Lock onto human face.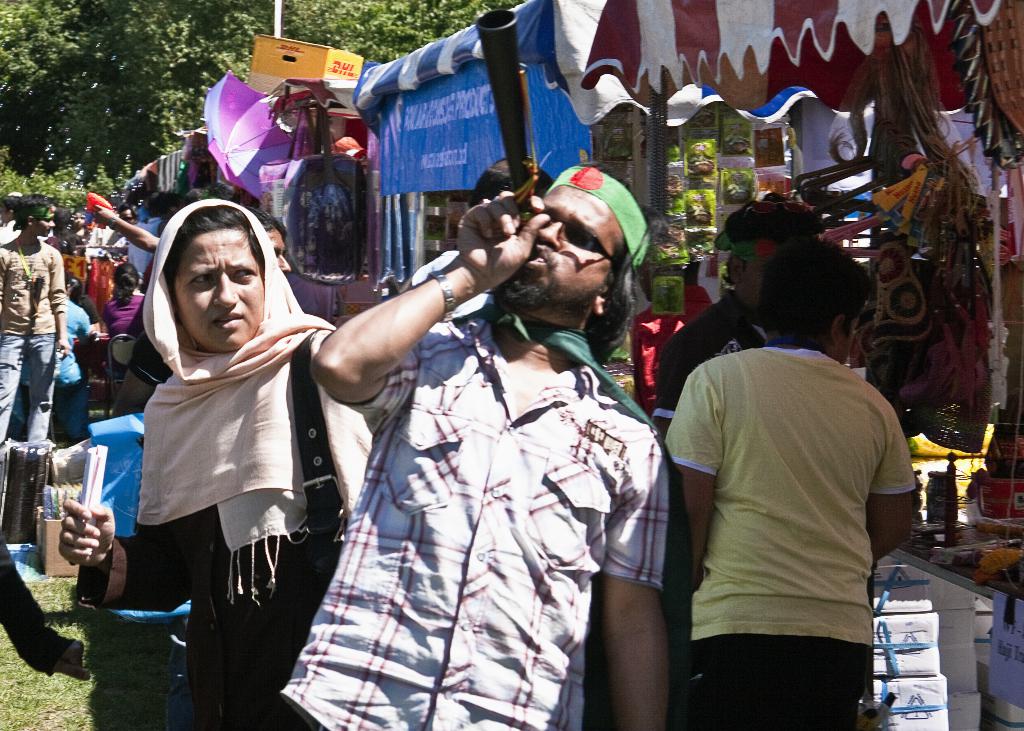
Locked: bbox=[745, 253, 766, 312].
